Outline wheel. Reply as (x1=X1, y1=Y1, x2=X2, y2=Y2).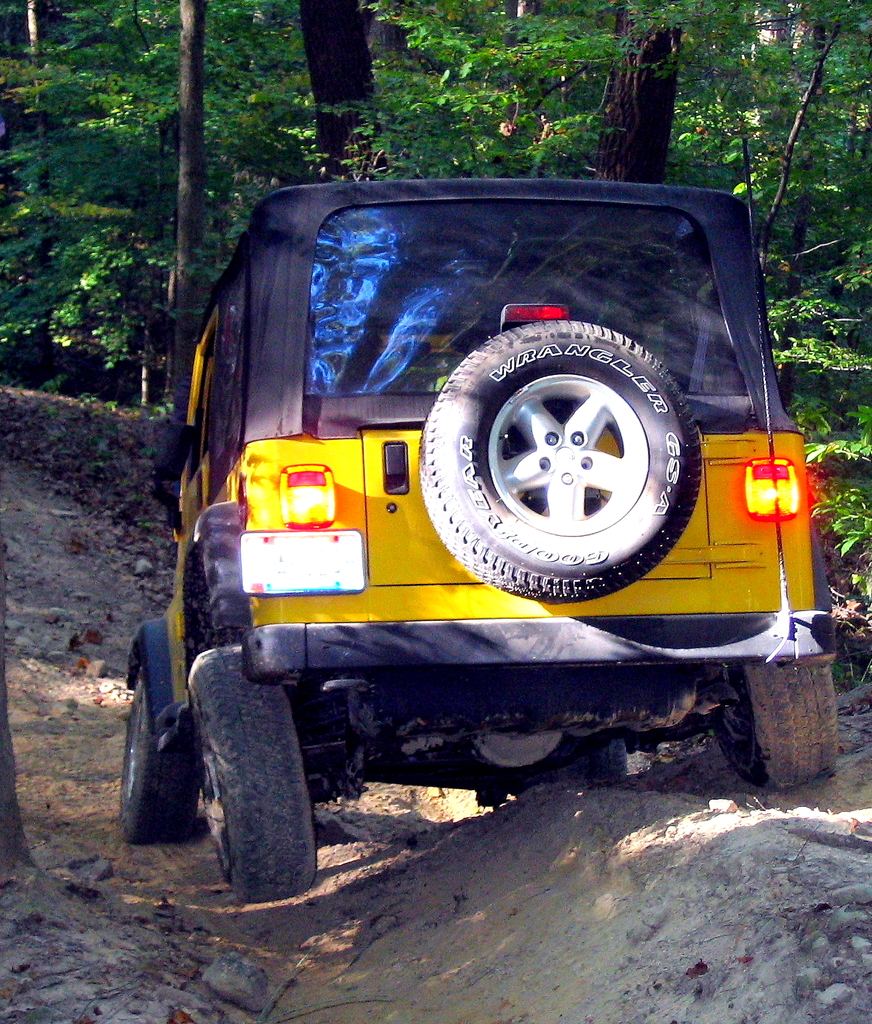
(x1=429, y1=322, x2=718, y2=586).
